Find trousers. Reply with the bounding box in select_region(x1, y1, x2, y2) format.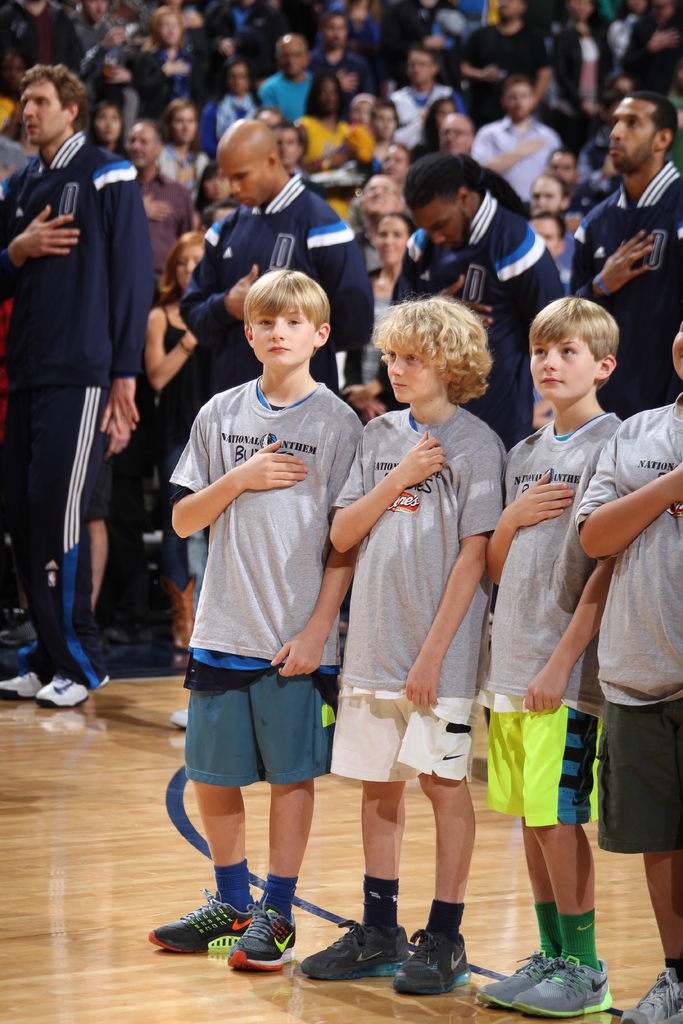
select_region(0, 376, 110, 680).
